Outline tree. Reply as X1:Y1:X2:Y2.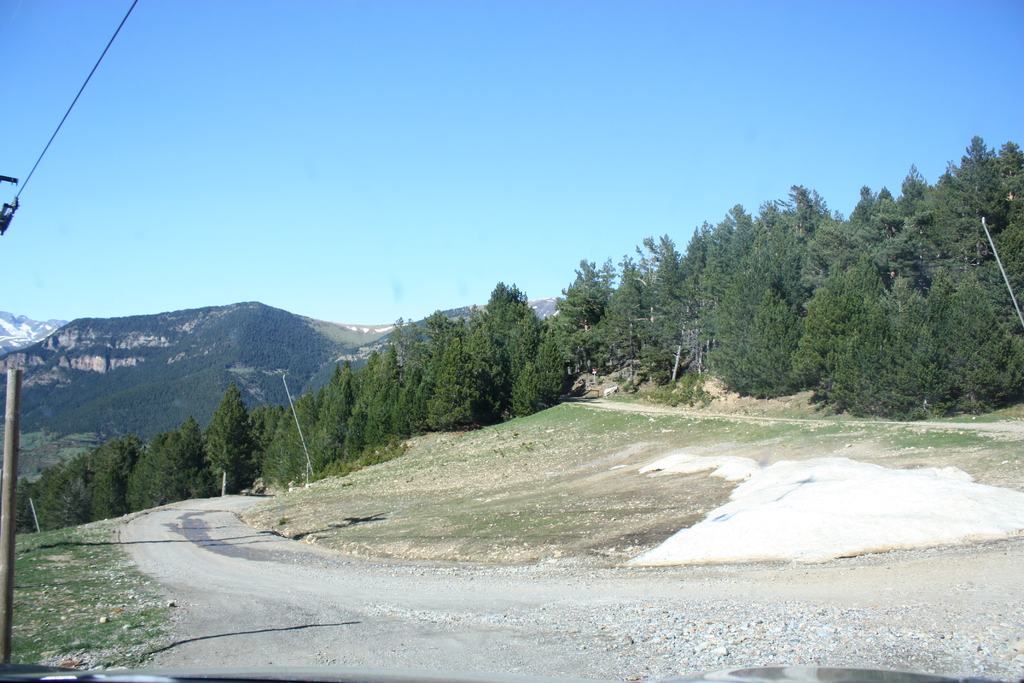
960:135:1023:236.
